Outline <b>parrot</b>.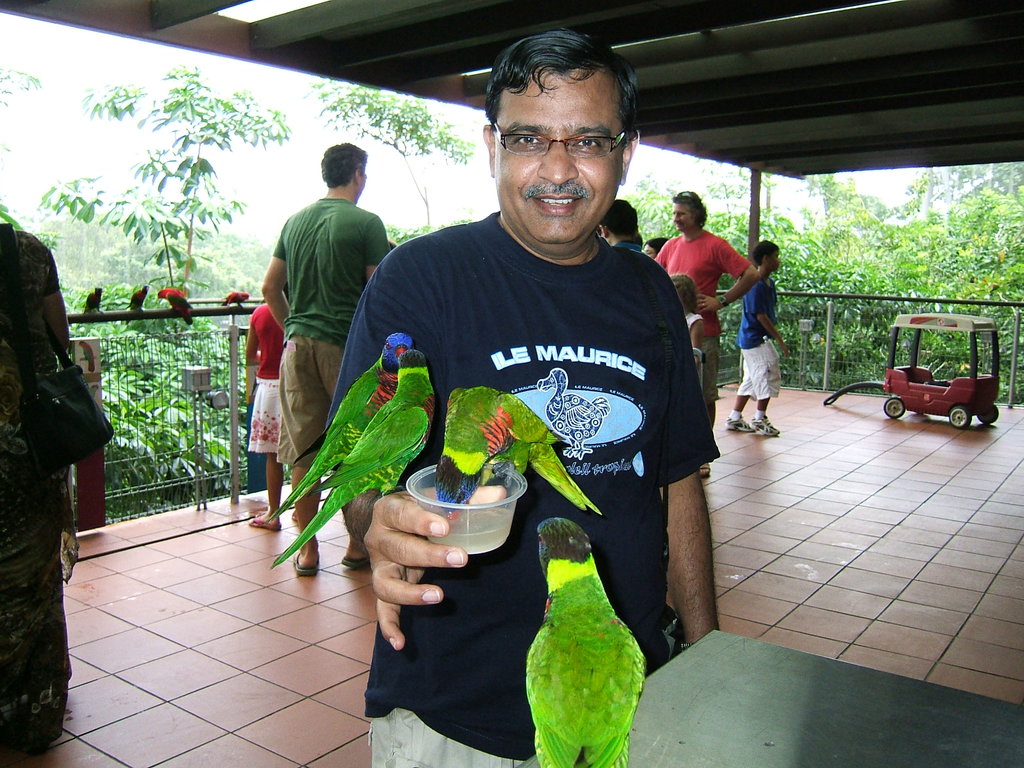
Outline: Rect(434, 381, 598, 521).
